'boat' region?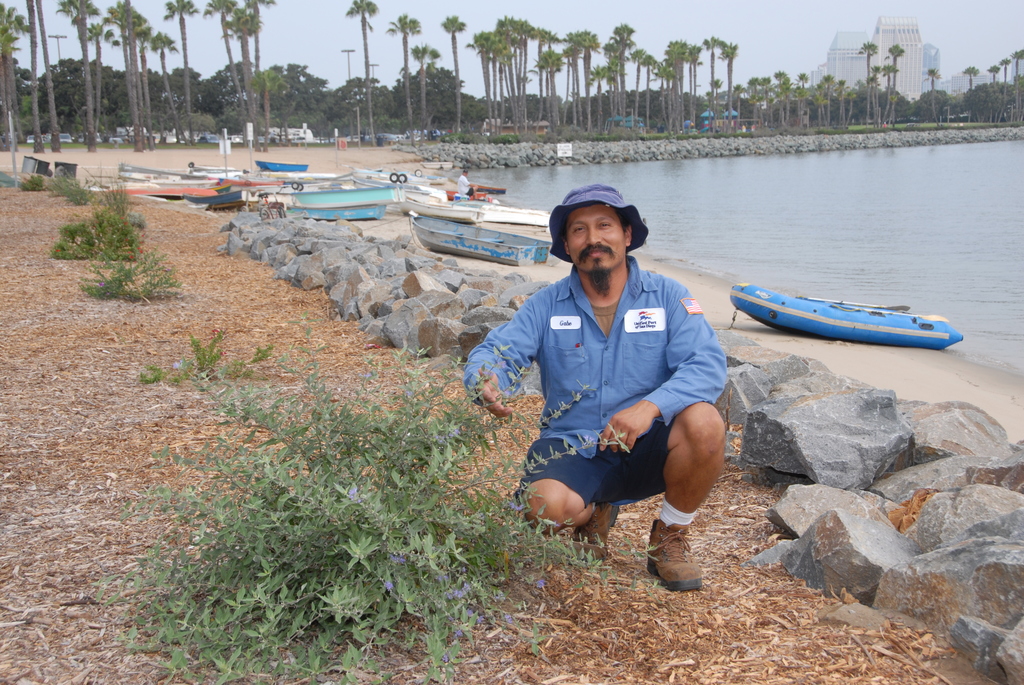
728 280 961 343
